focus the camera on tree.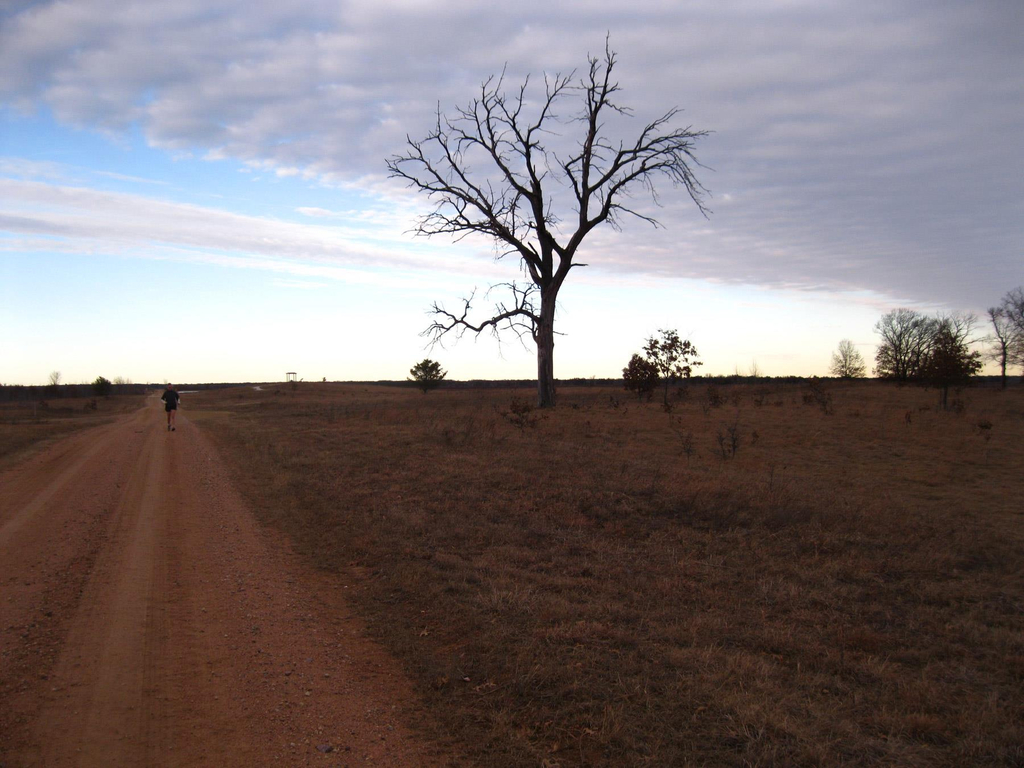
Focus region: Rect(833, 340, 866, 379).
